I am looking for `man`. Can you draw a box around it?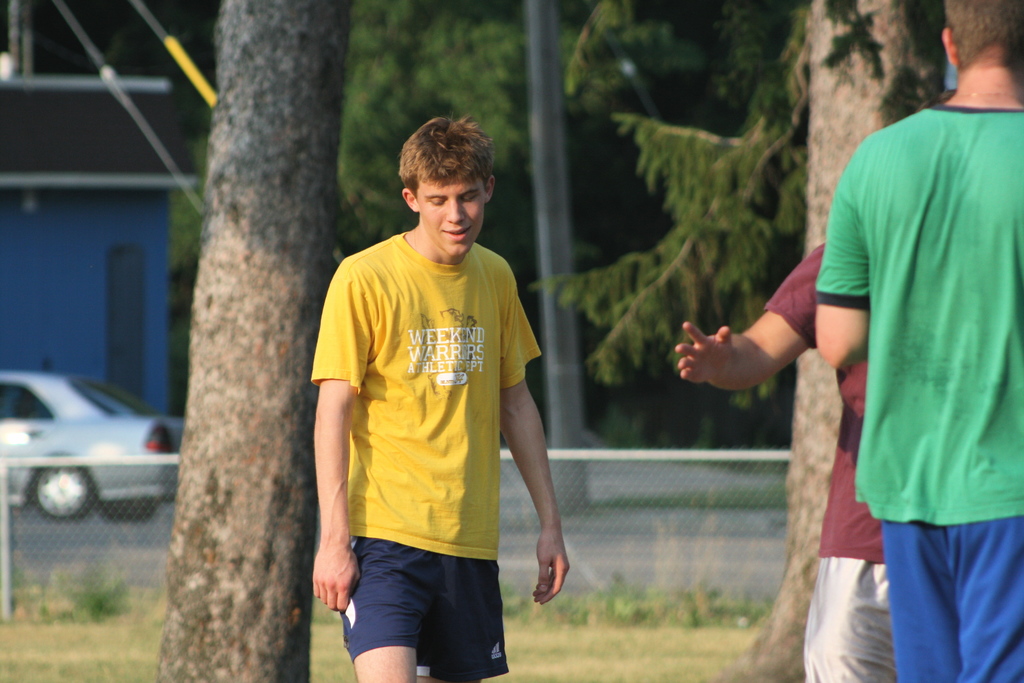
Sure, the bounding box is (x1=309, y1=115, x2=572, y2=682).
